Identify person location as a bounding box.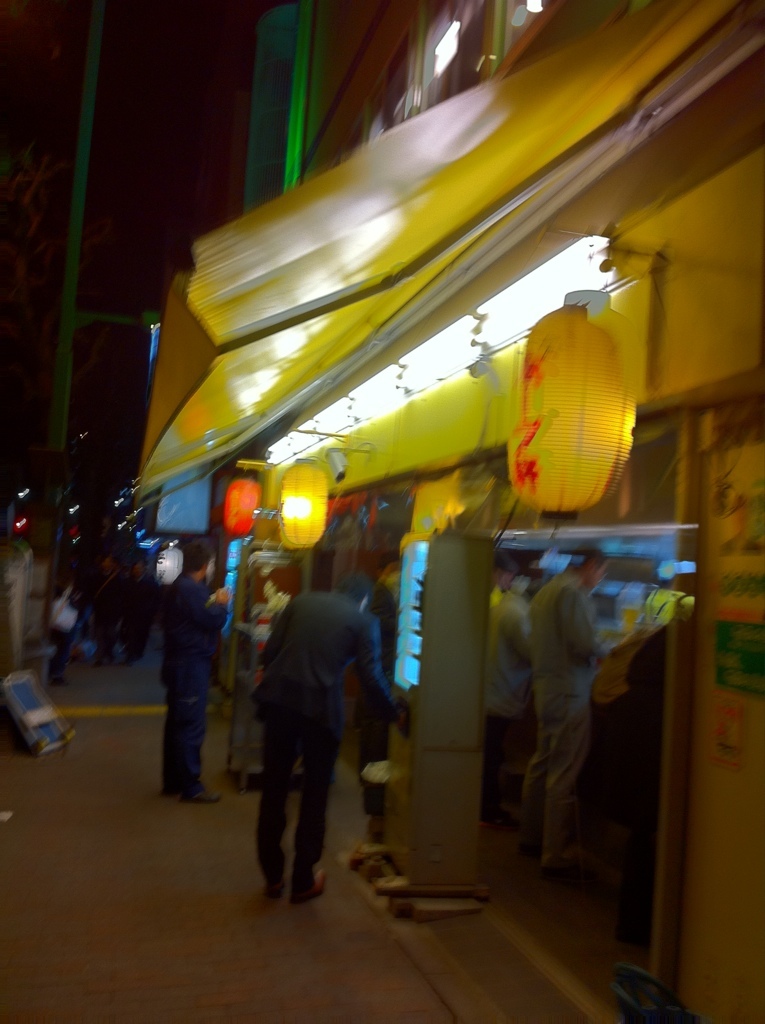
bbox=(478, 554, 552, 816).
